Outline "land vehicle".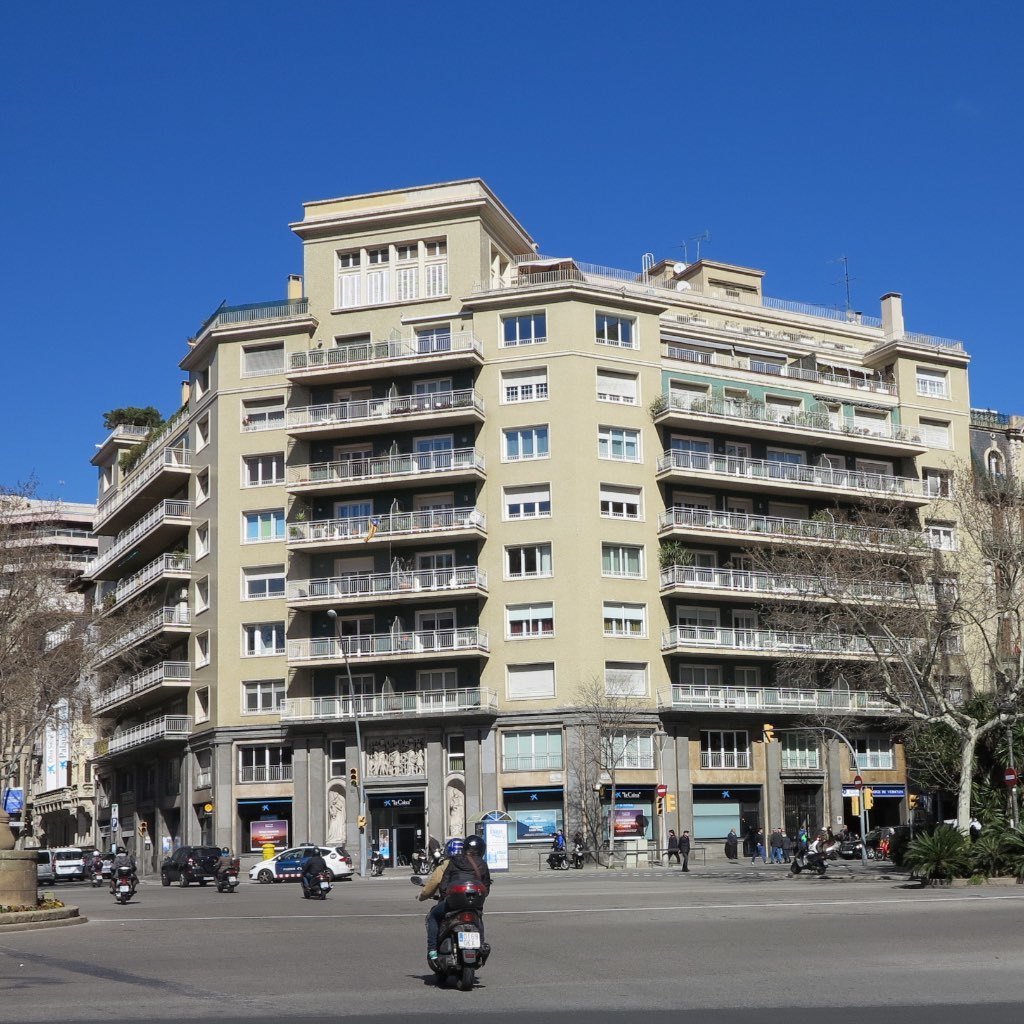
Outline: <bbox>102, 850, 106, 873</bbox>.
